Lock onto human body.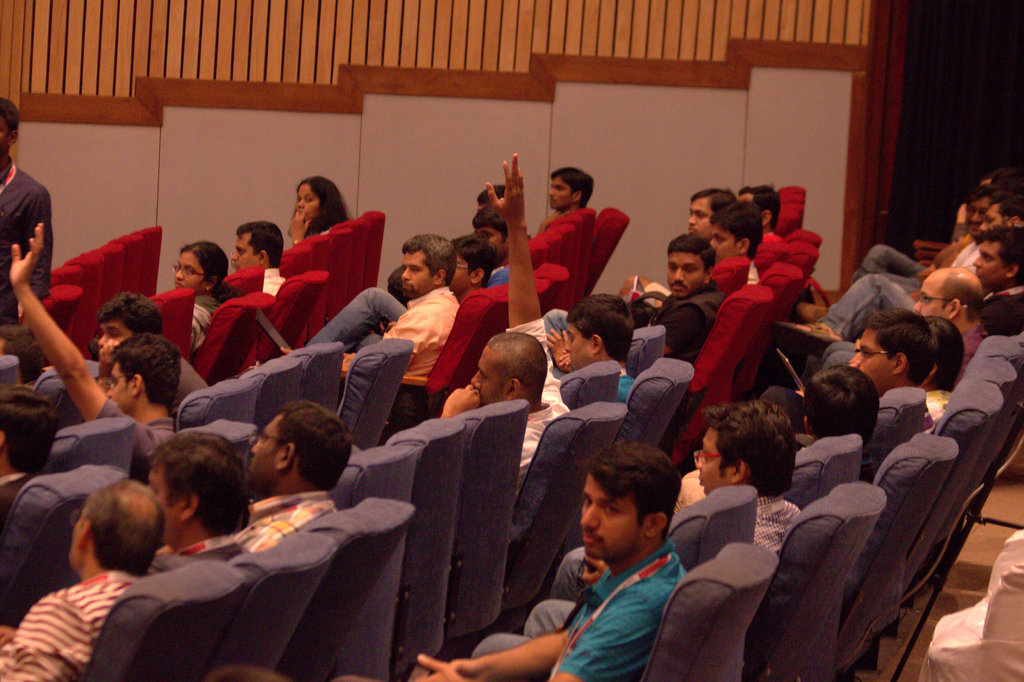
Locked: x1=234, y1=499, x2=346, y2=554.
